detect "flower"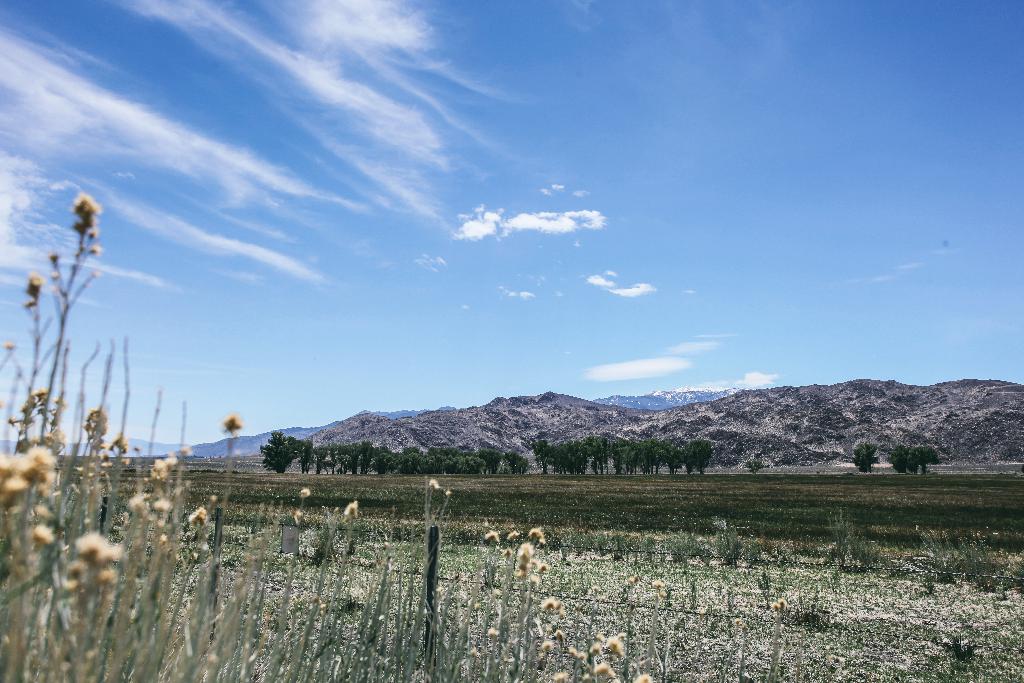
{"x1": 20, "y1": 267, "x2": 42, "y2": 299}
